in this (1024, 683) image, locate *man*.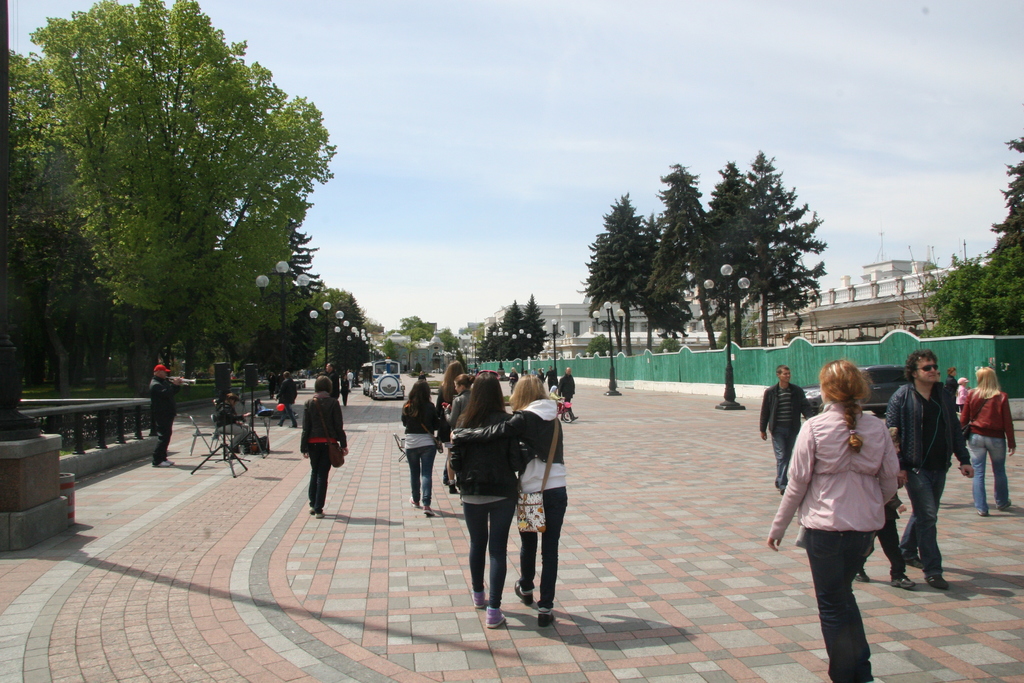
Bounding box: left=139, top=360, right=180, bottom=468.
